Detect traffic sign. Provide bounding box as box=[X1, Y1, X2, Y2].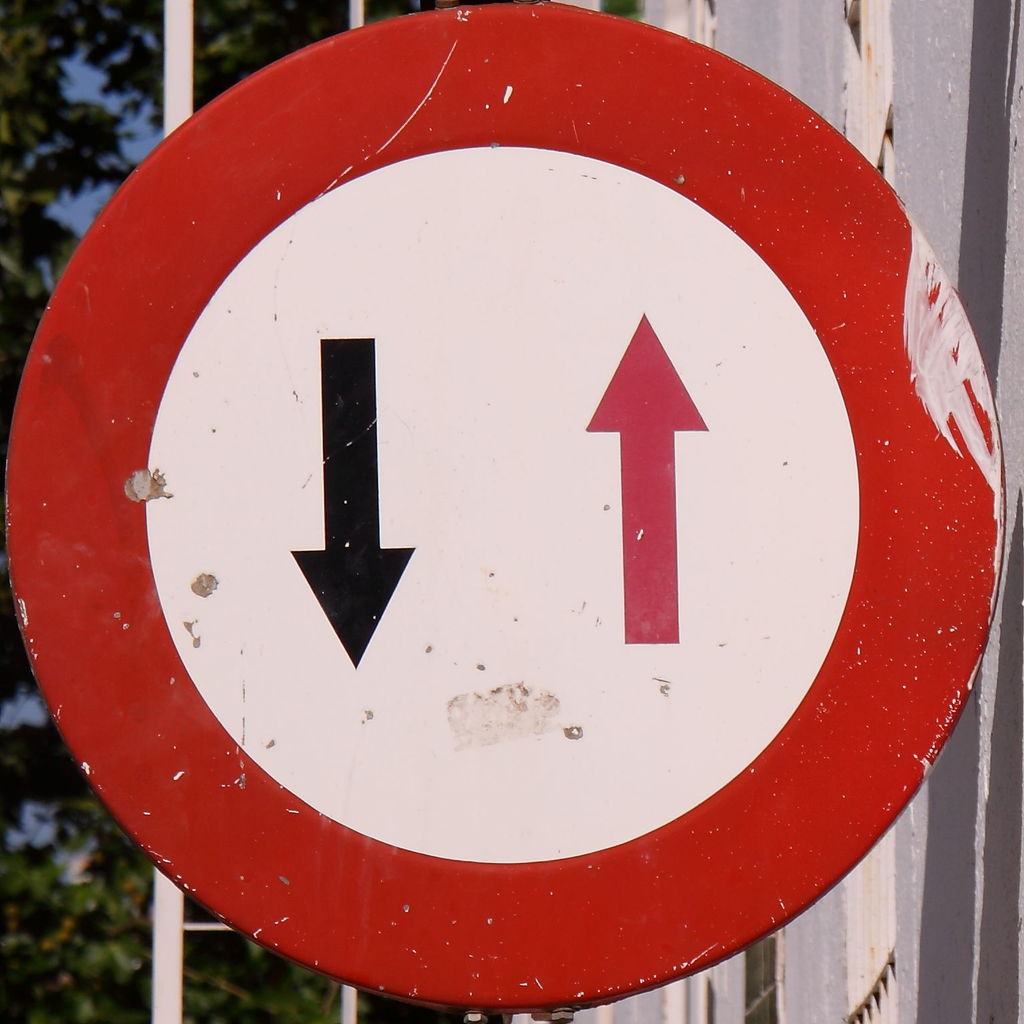
box=[3, 2, 1005, 1018].
